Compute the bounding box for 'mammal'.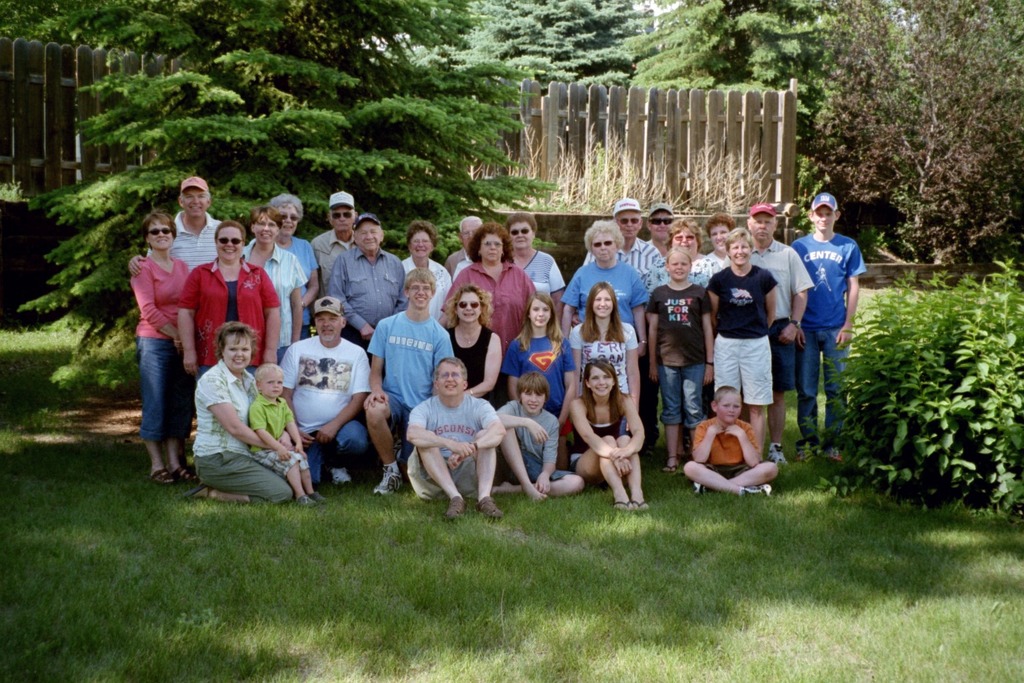
crop(567, 278, 640, 434).
